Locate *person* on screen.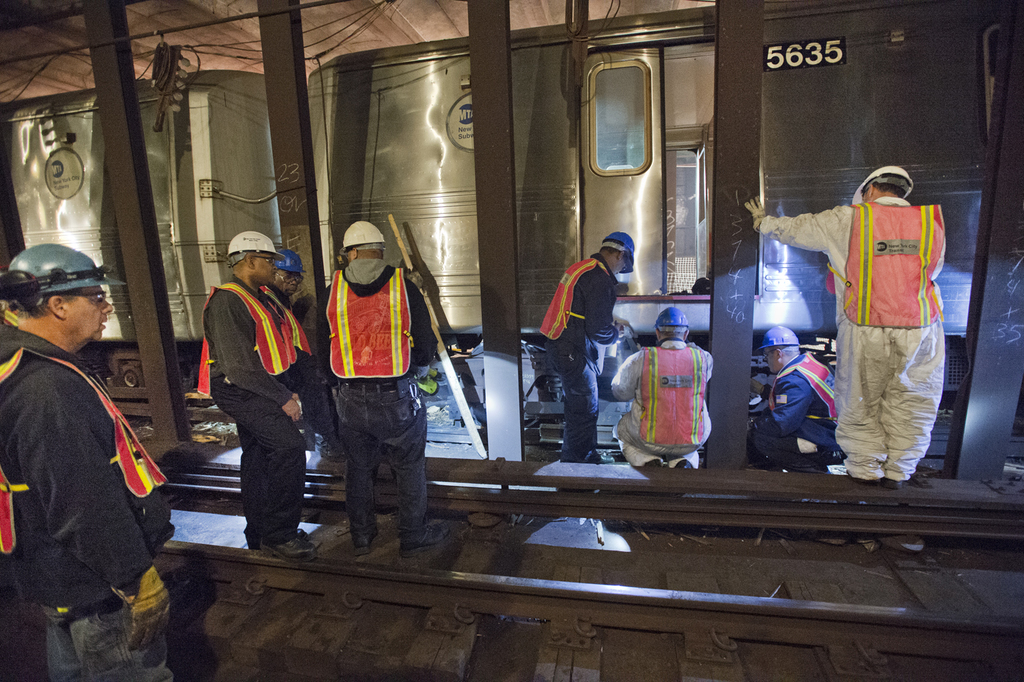
On screen at 739,157,949,493.
